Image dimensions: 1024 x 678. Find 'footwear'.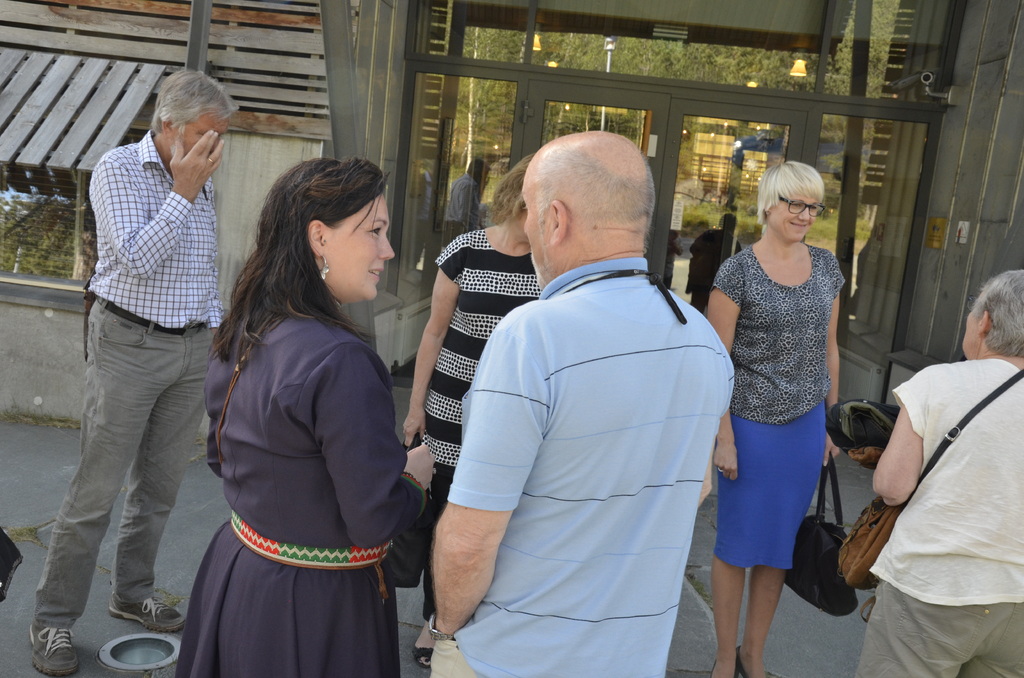
left=410, top=642, right=433, bottom=671.
